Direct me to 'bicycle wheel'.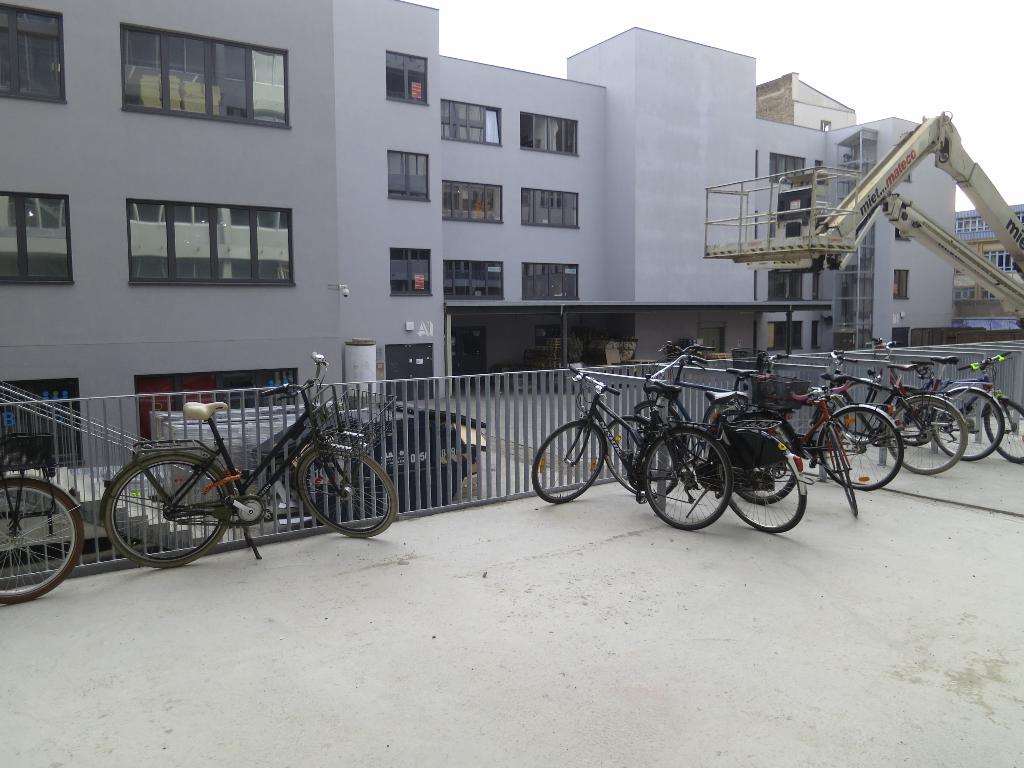
Direction: select_region(888, 395, 968, 479).
